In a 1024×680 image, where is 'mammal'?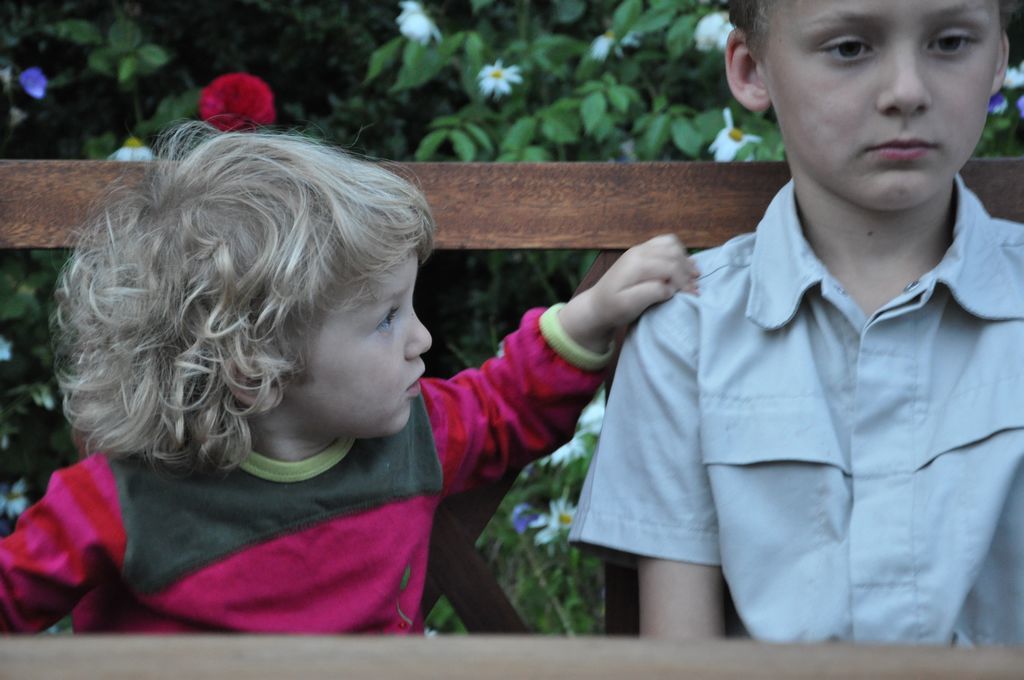
x1=0 y1=101 x2=673 y2=561.
